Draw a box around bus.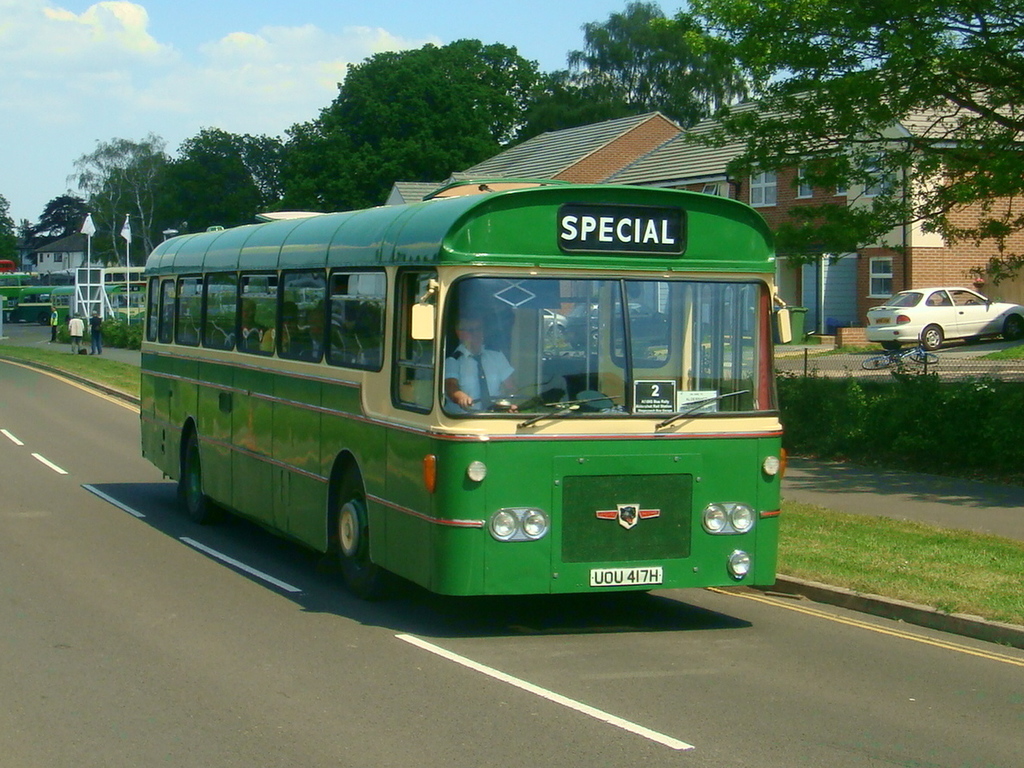
crop(141, 173, 794, 607).
